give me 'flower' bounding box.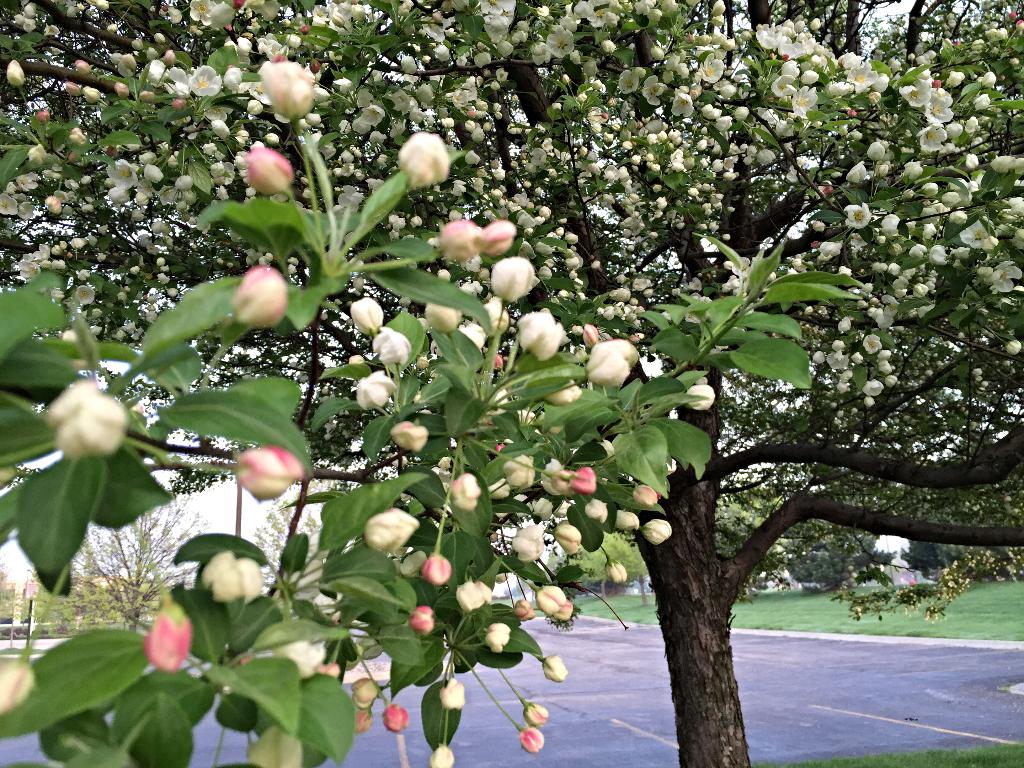
pyautogui.locateOnScreen(534, 586, 567, 620).
